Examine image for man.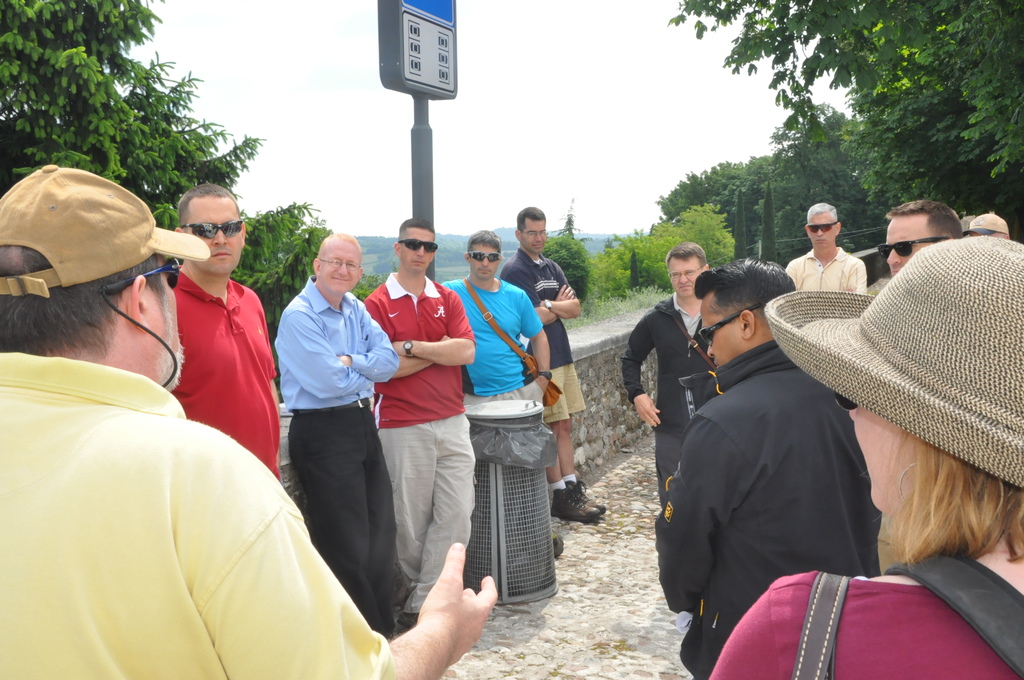
Examination result: x1=625 y1=244 x2=716 y2=587.
